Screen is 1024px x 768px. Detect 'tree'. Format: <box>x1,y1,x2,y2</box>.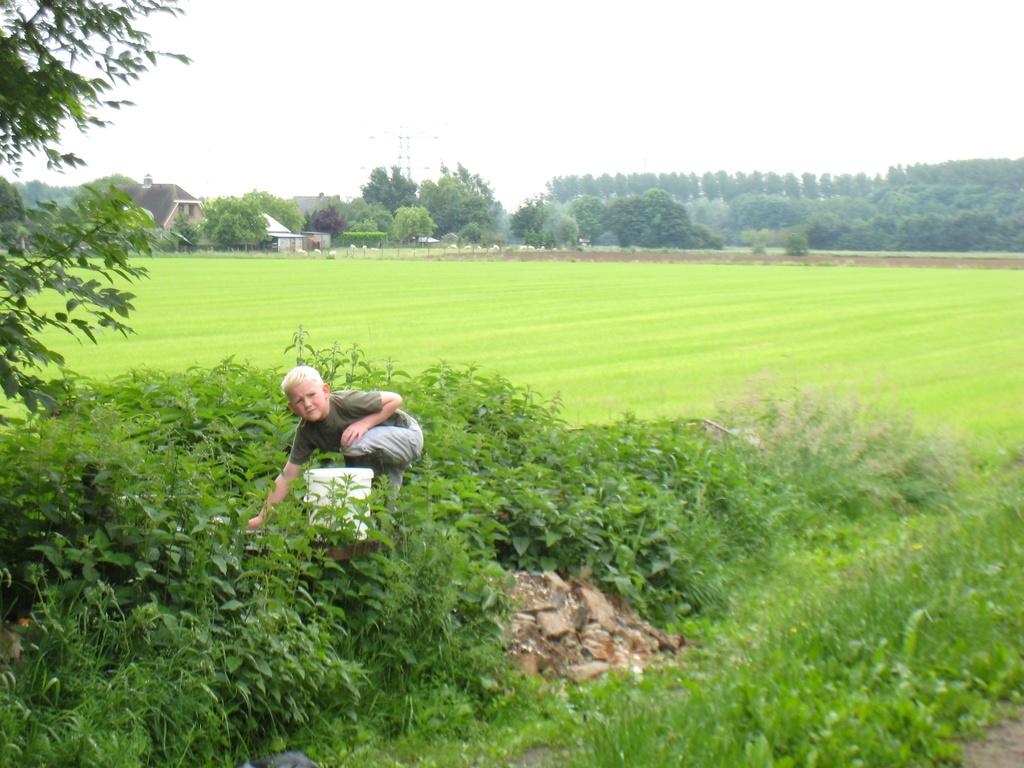
<box>599,185,697,243</box>.
